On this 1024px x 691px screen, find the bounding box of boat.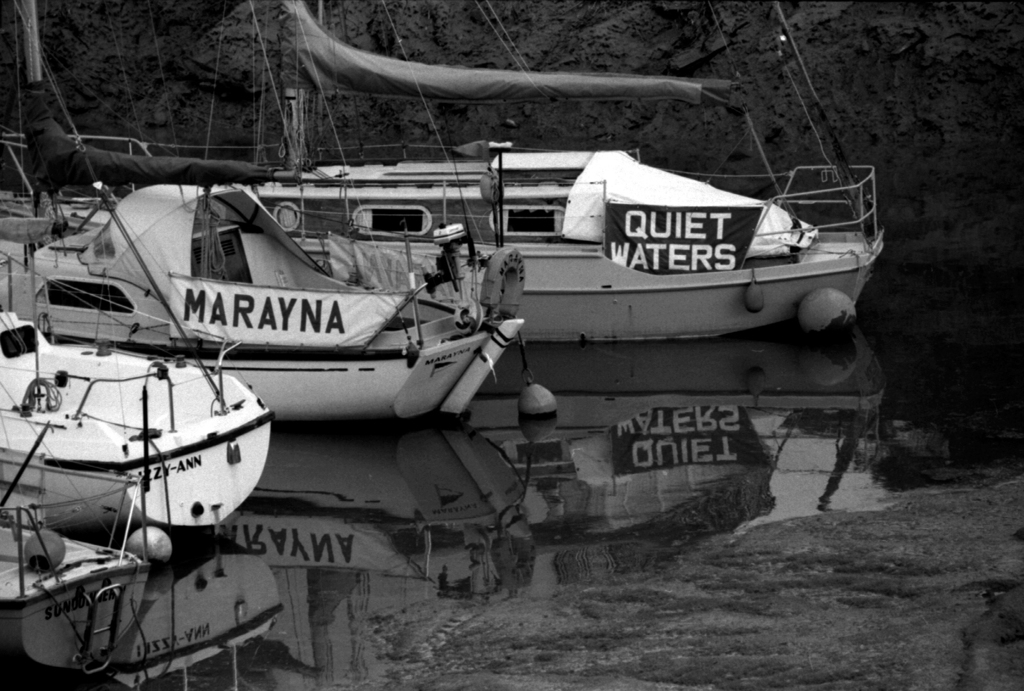
Bounding box: locate(0, 0, 886, 346).
